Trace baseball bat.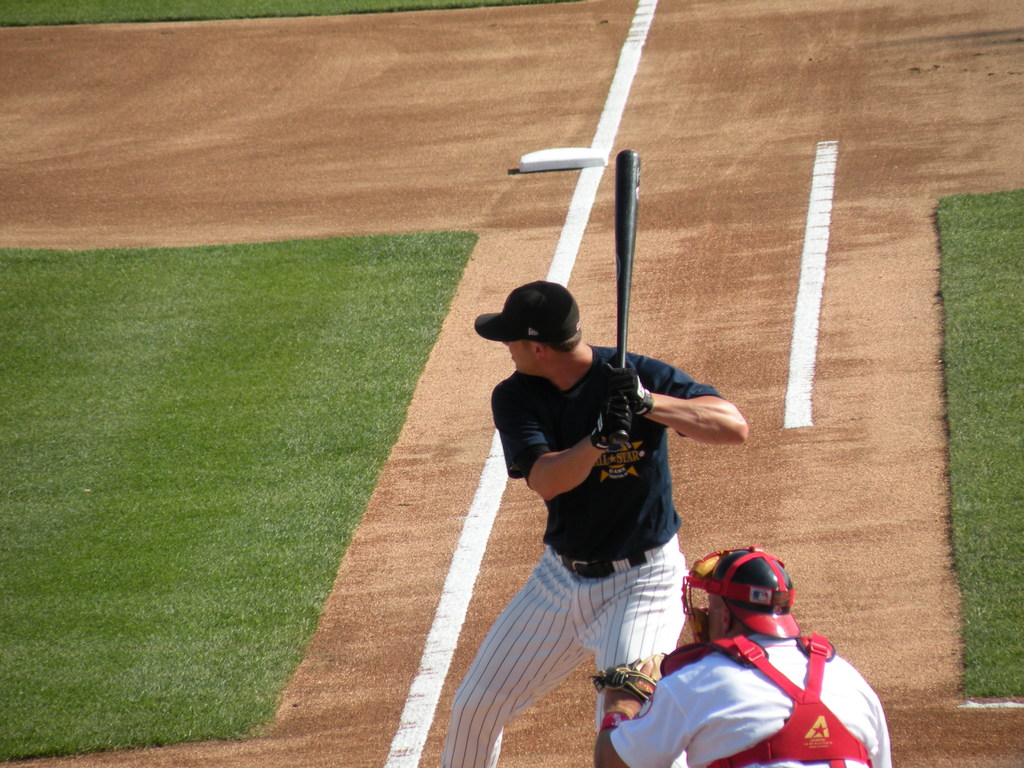
Traced to x1=605 y1=152 x2=638 y2=451.
